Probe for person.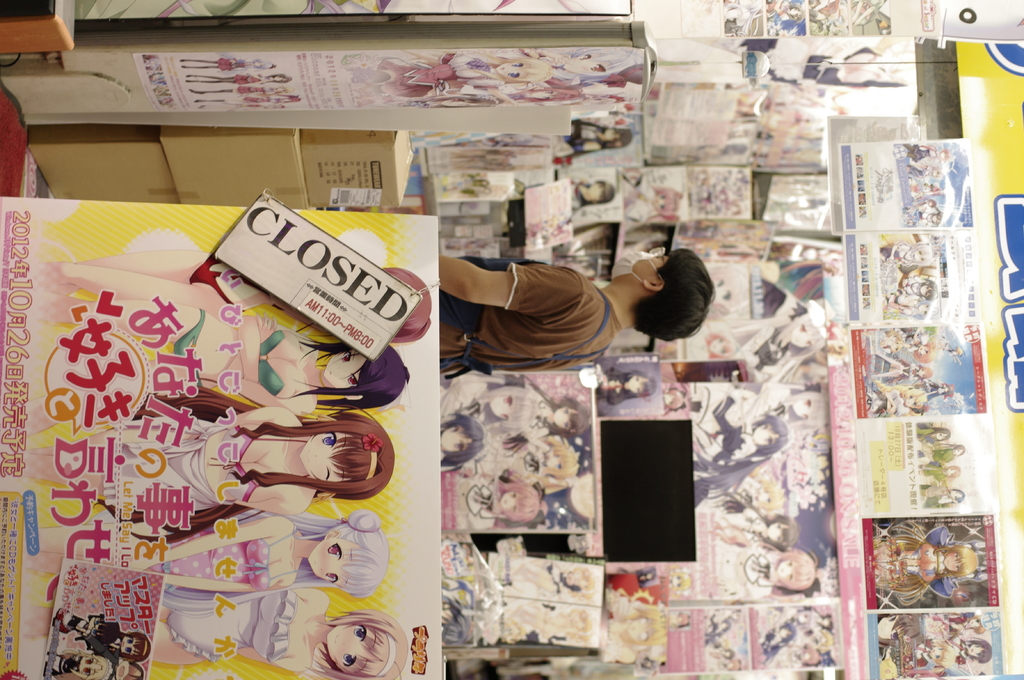
Probe result: 426/228/681/387.
